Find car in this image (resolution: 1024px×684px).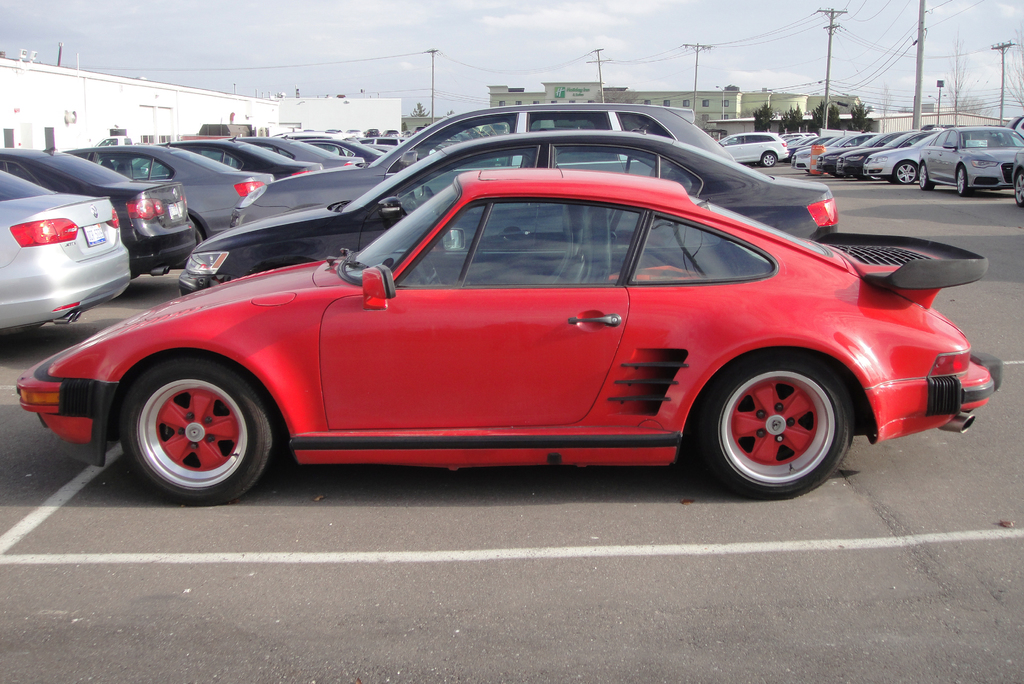
bbox=[241, 133, 364, 168].
